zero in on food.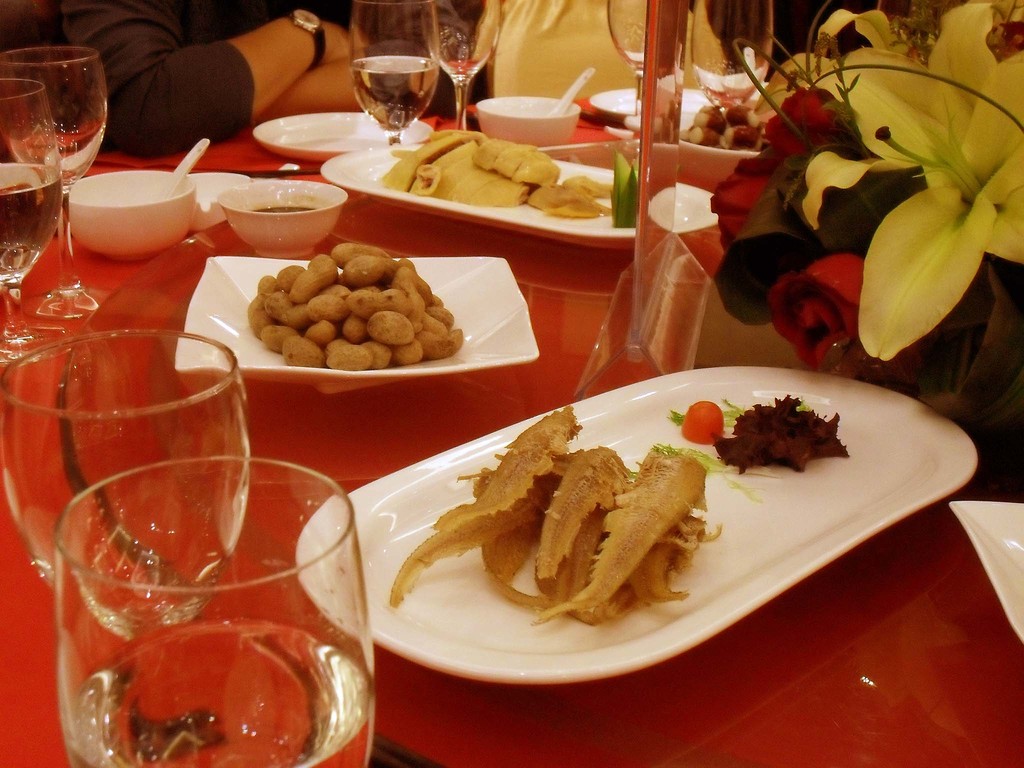
Zeroed in: BBox(244, 241, 467, 373).
